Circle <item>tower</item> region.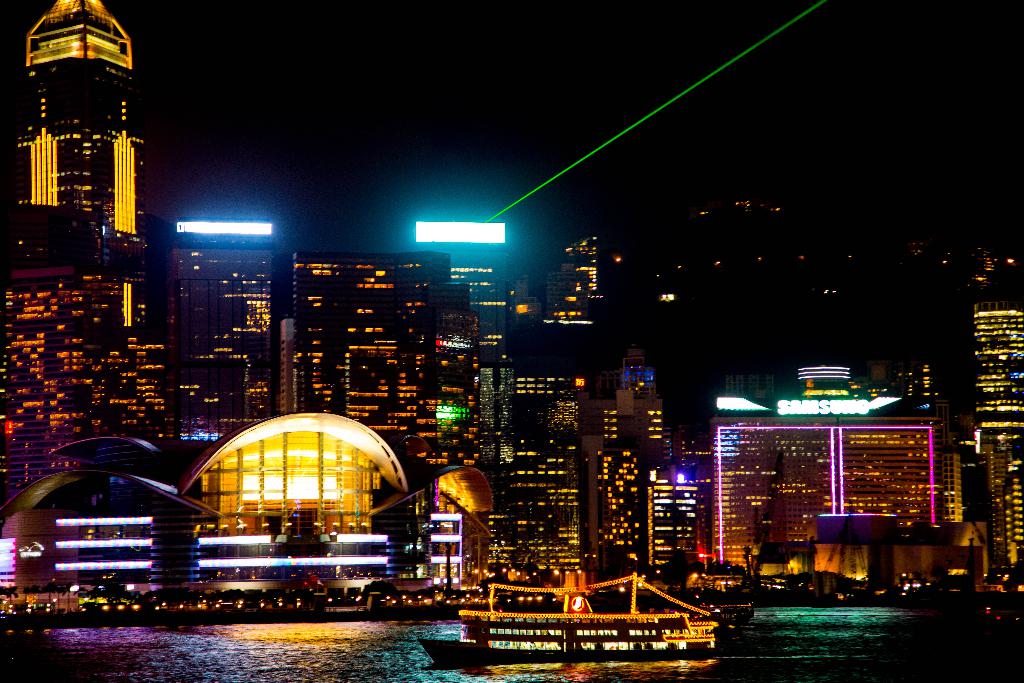
Region: 176, 211, 275, 429.
